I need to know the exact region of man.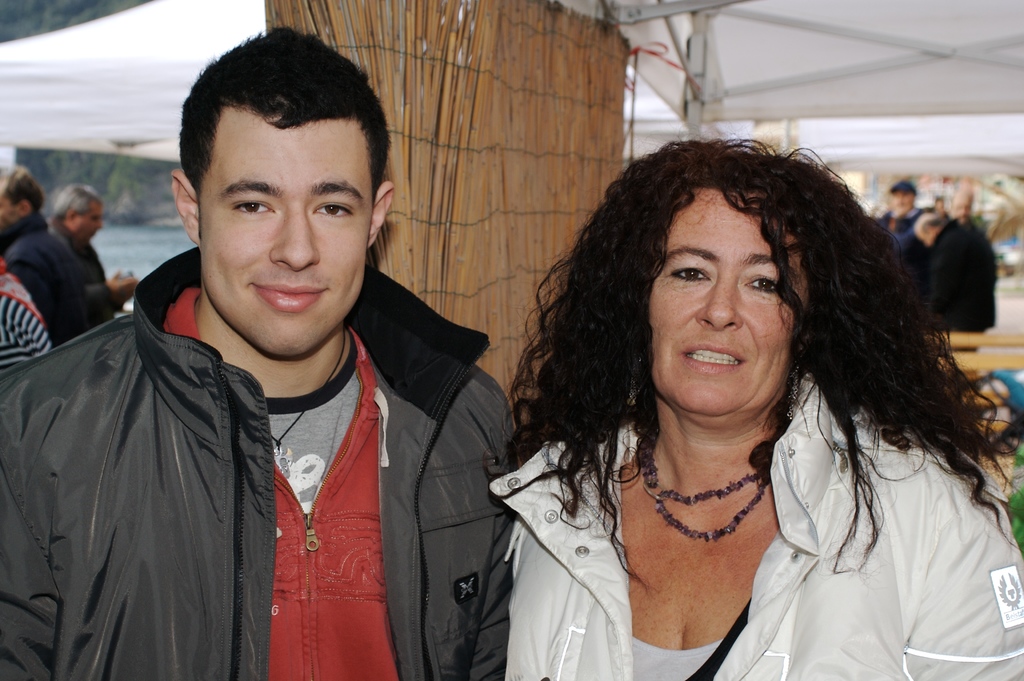
Region: detection(915, 209, 997, 352).
